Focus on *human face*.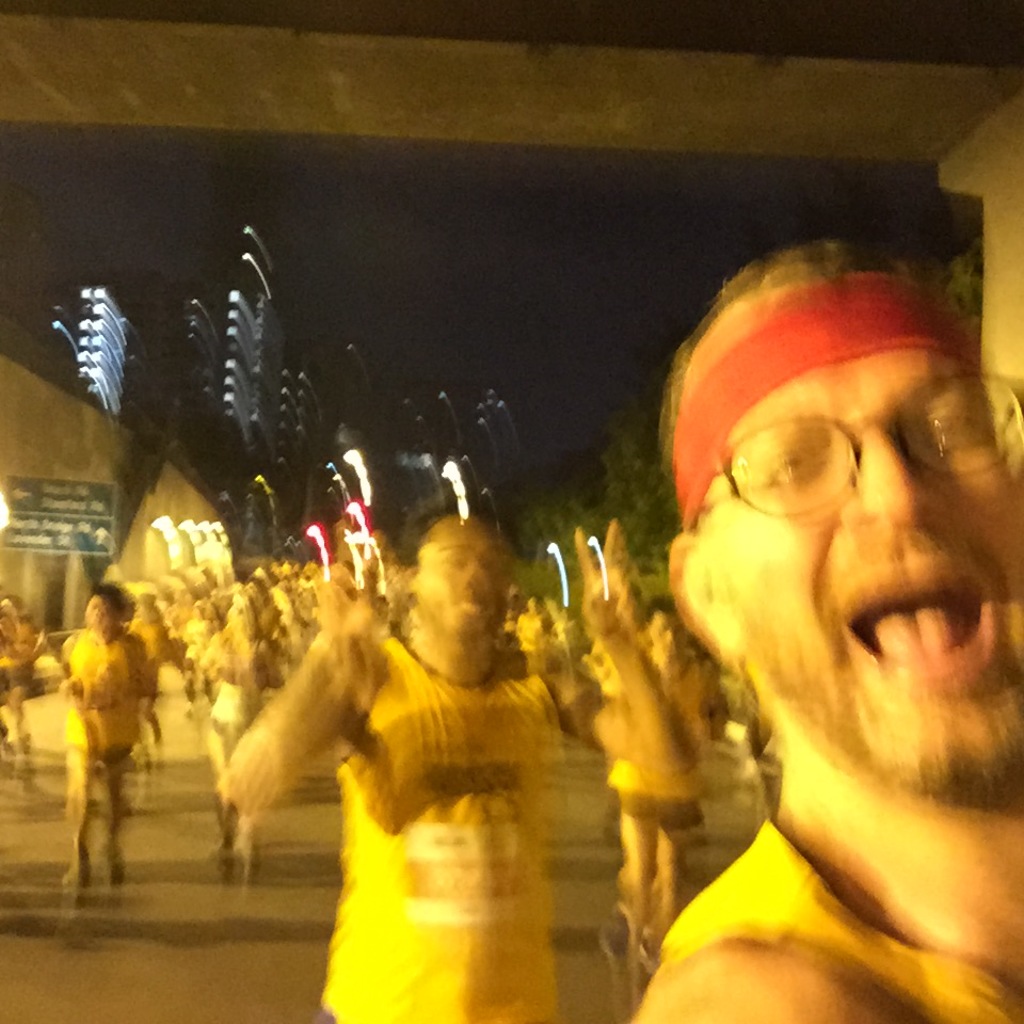
Focused at 694, 299, 1023, 787.
